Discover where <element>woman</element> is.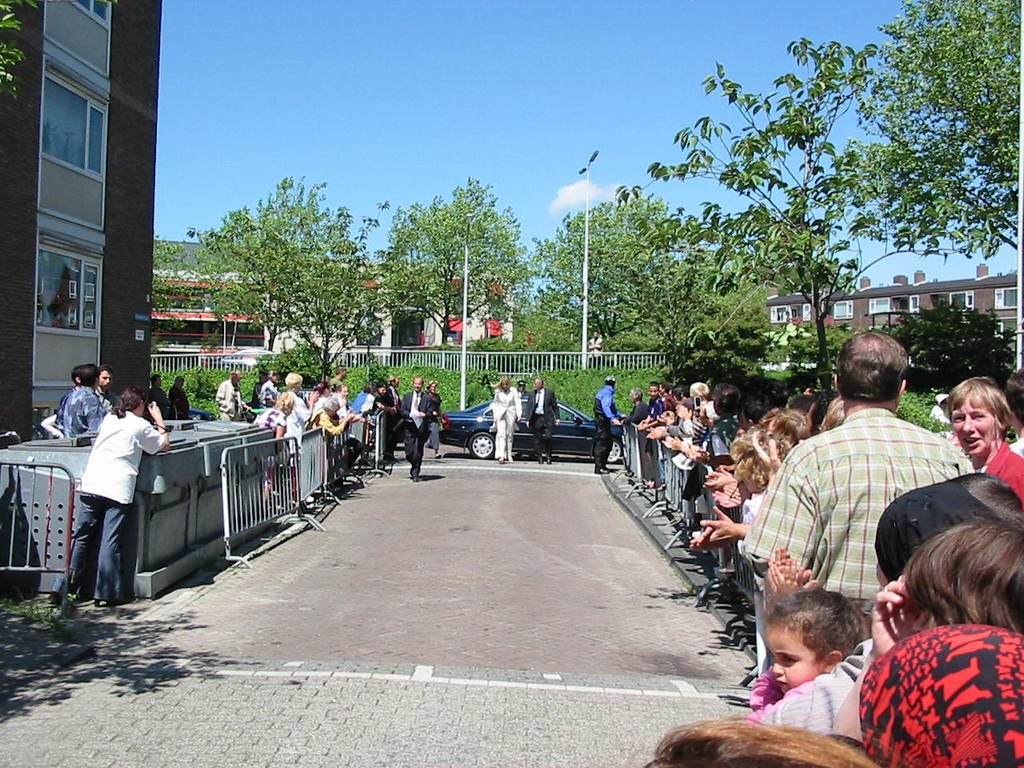
Discovered at [302,392,350,438].
